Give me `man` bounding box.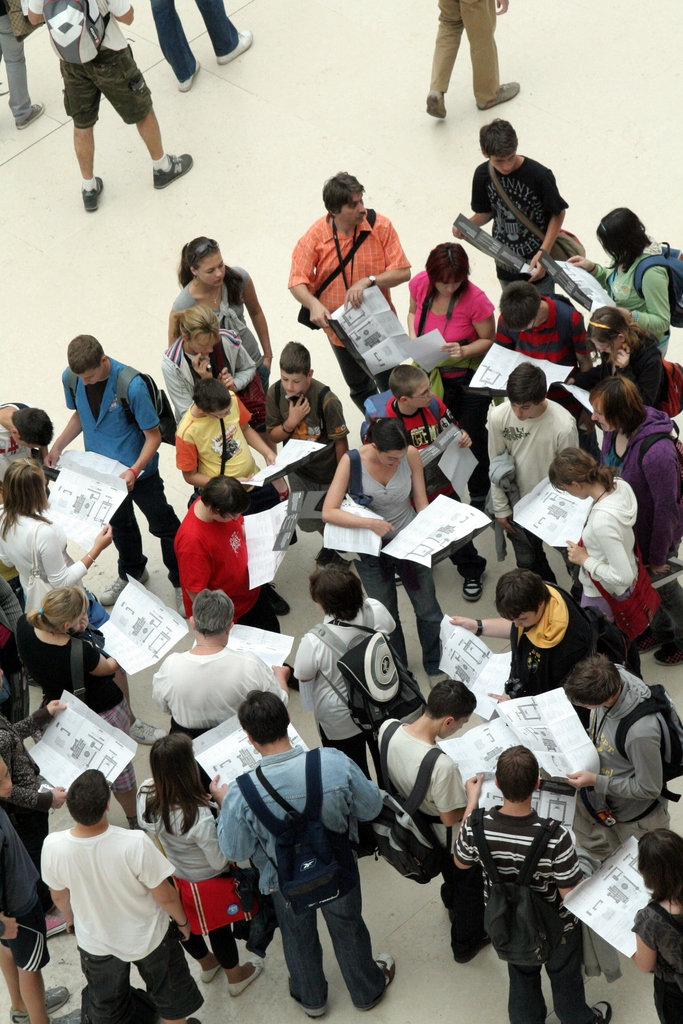
(563, 652, 672, 972).
